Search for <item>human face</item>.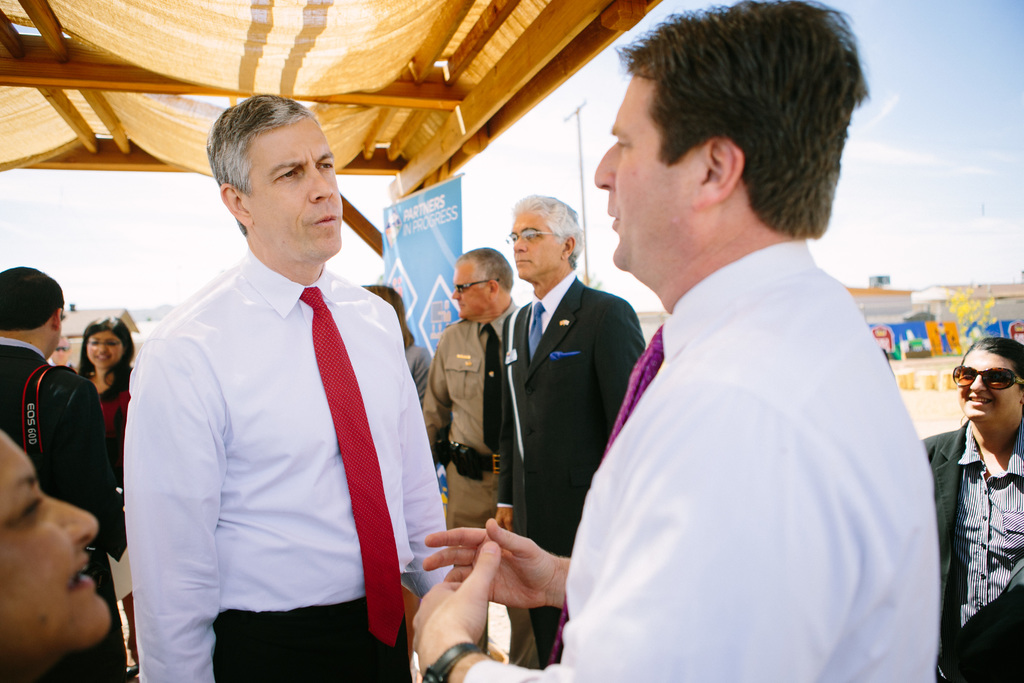
Found at locate(959, 345, 1022, 420).
